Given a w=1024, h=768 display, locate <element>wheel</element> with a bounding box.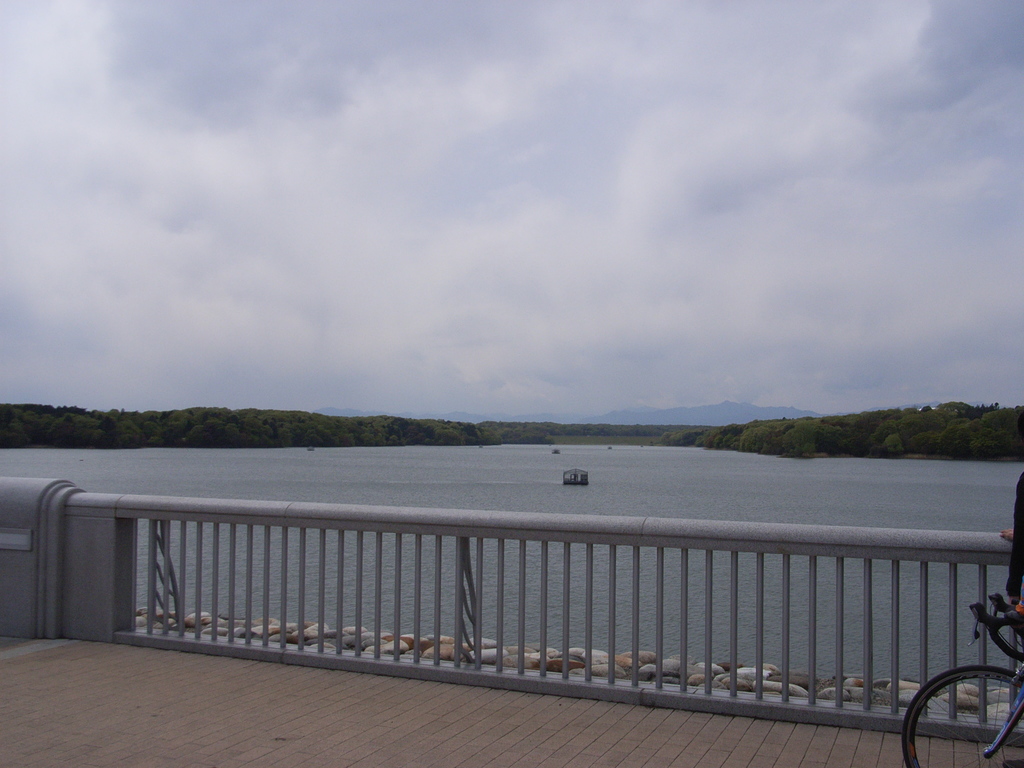
Located: {"left": 916, "top": 653, "right": 1014, "bottom": 762}.
